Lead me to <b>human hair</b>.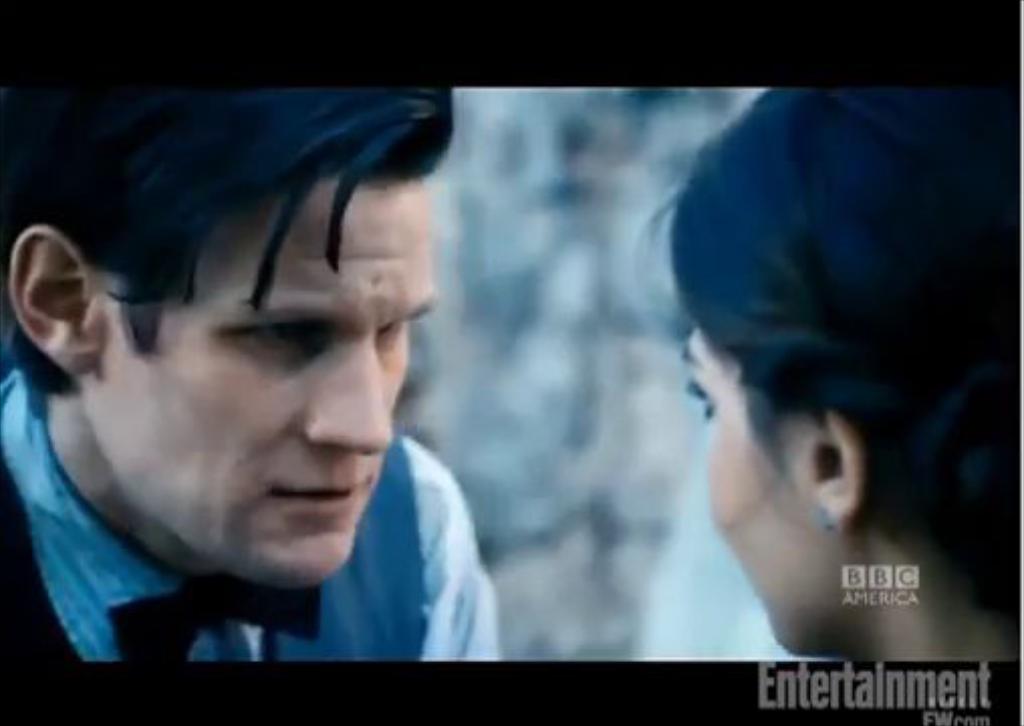
Lead to box(0, 81, 452, 395).
